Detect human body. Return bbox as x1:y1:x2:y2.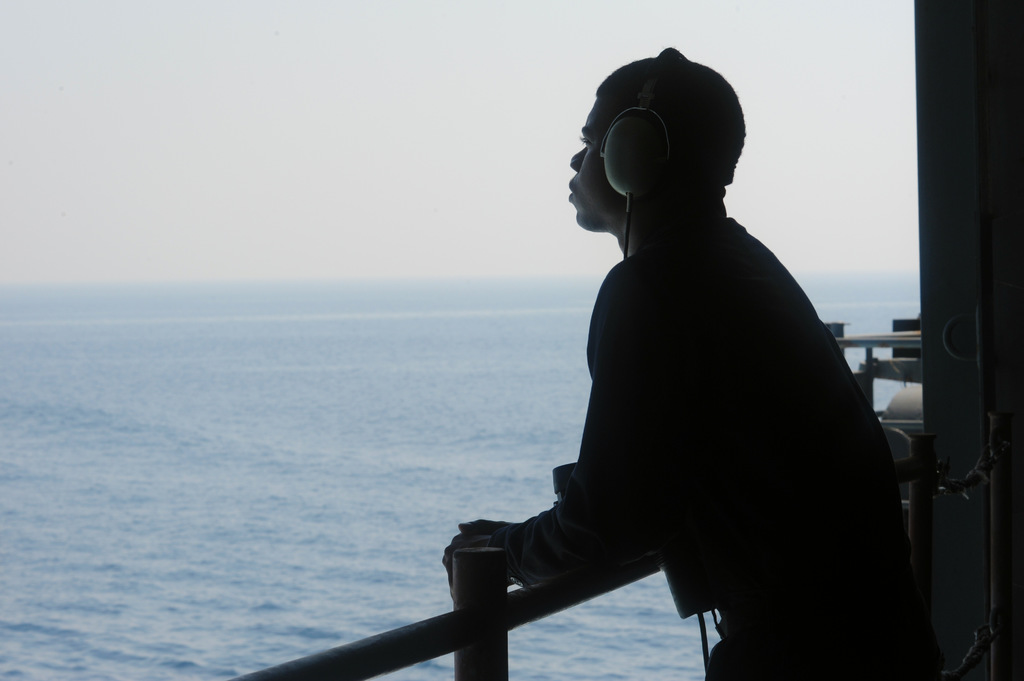
504:111:909:664.
